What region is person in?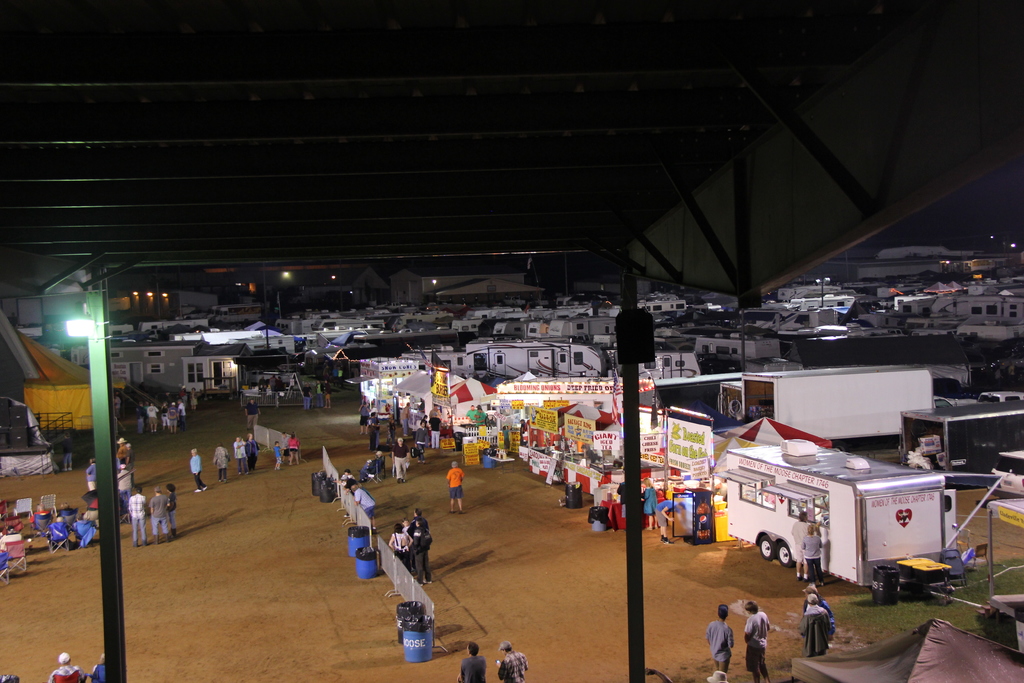
[x1=740, y1=601, x2=767, y2=682].
